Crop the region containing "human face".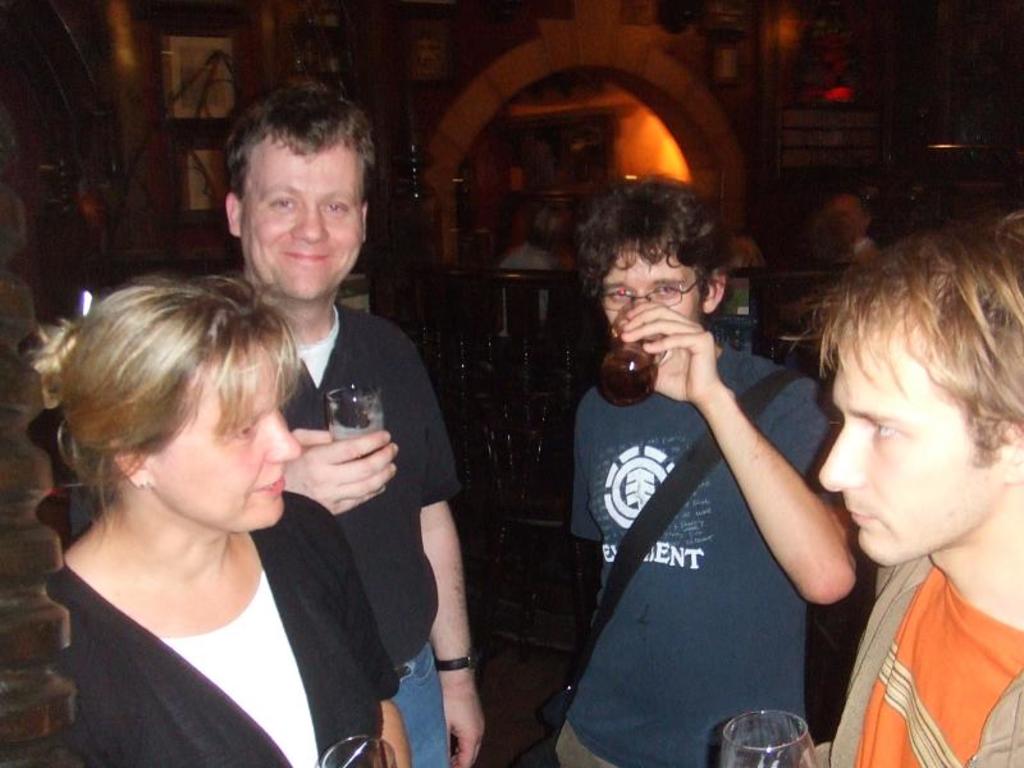
Crop region: [left=602, top=253, right=709, bottom=357].
